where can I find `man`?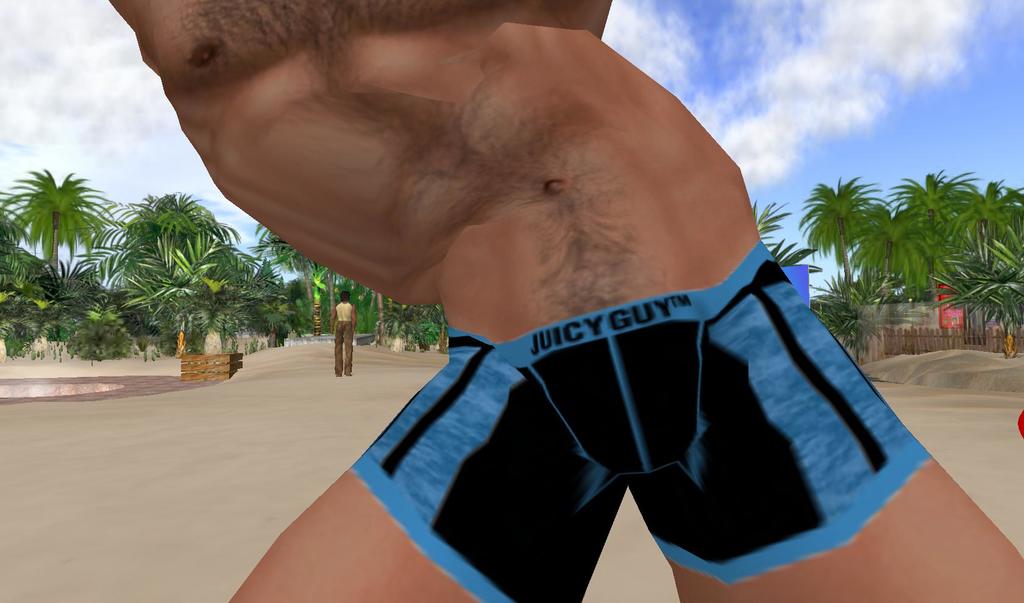
You can find it at [x1=330, y1=292, x2=358, y2=377].
